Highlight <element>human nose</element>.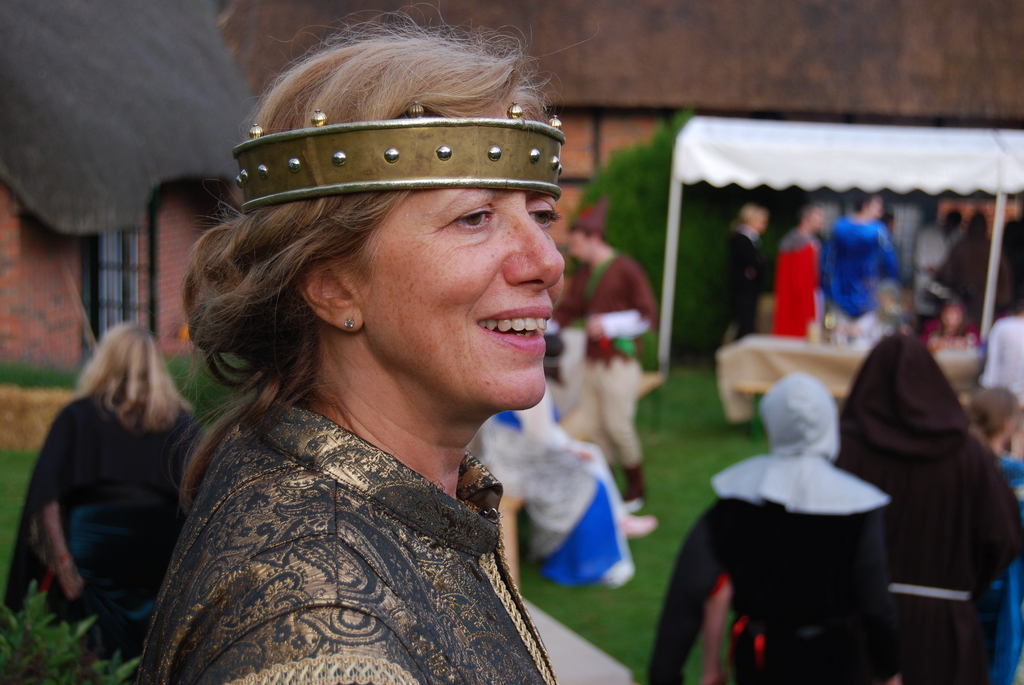
Highlighted region: select_region(501, 209, 568, 295).
